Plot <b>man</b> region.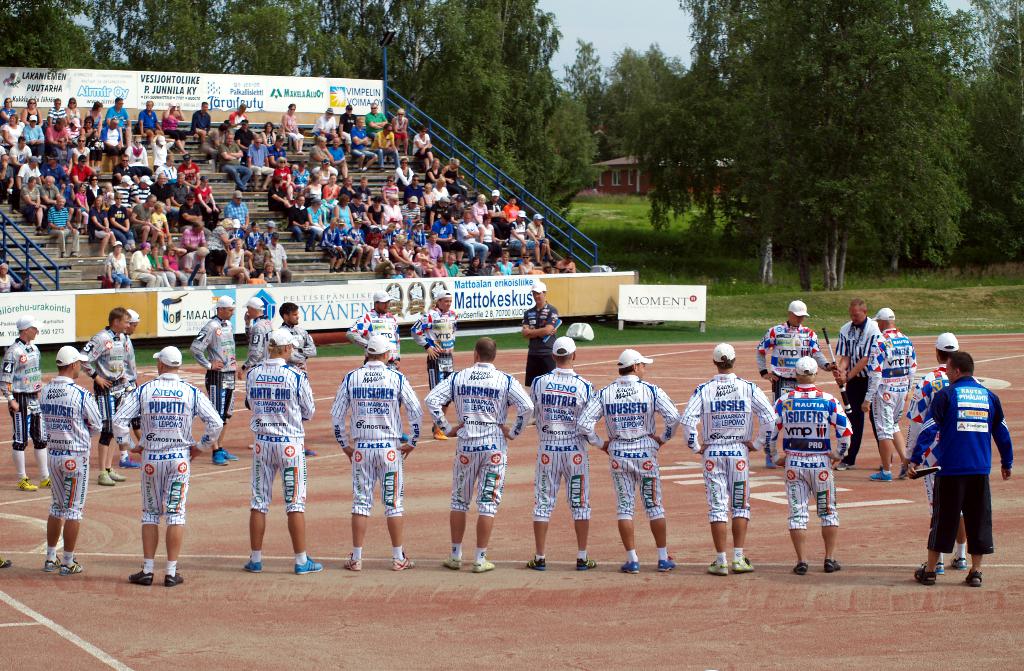
Plotted at select_region(41, 344, 106, 580).
